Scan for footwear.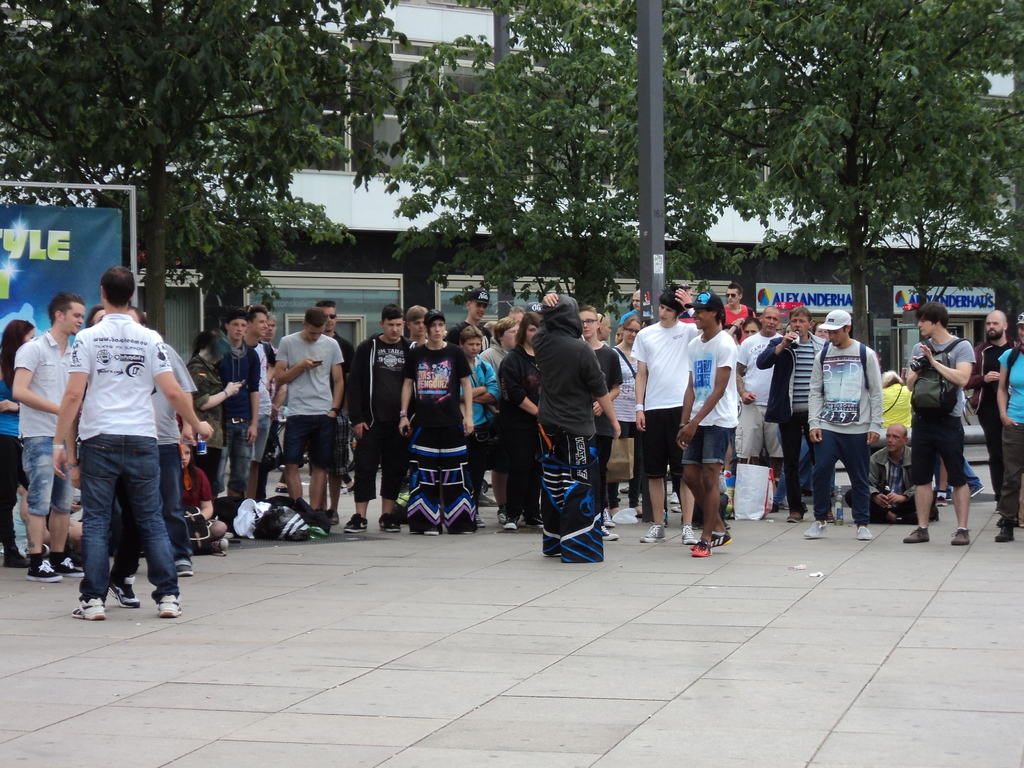
Scan result: box(600, 524, 619, 538).
